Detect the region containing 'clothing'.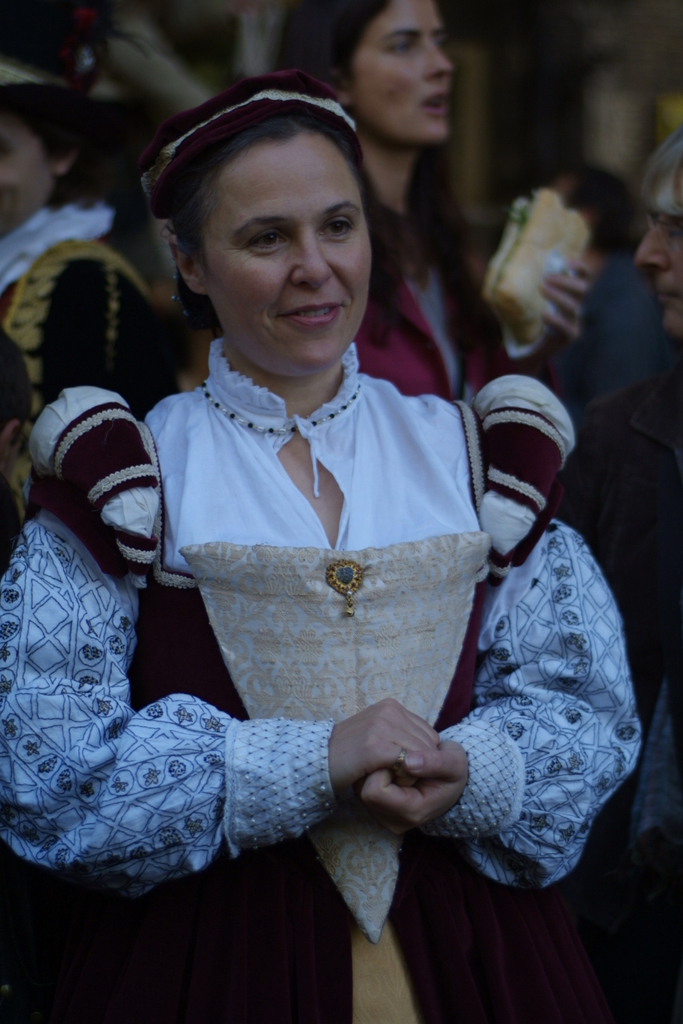
detection(0, 197, 155, 541).
